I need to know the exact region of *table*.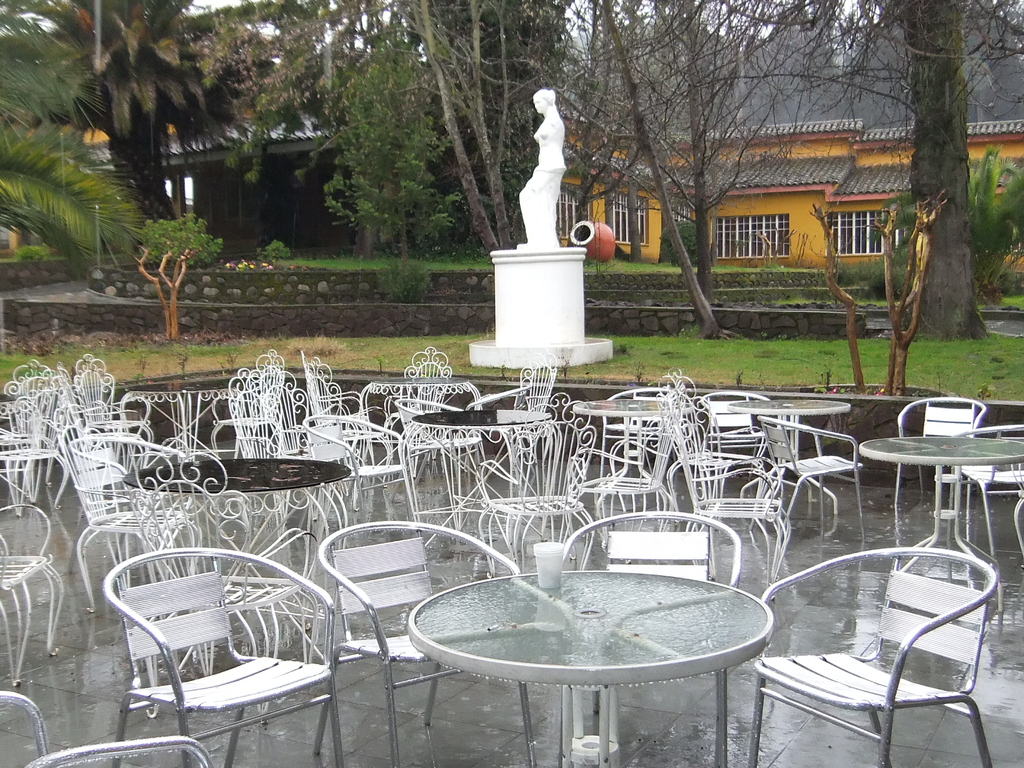
Region: 401 409 563 550.
